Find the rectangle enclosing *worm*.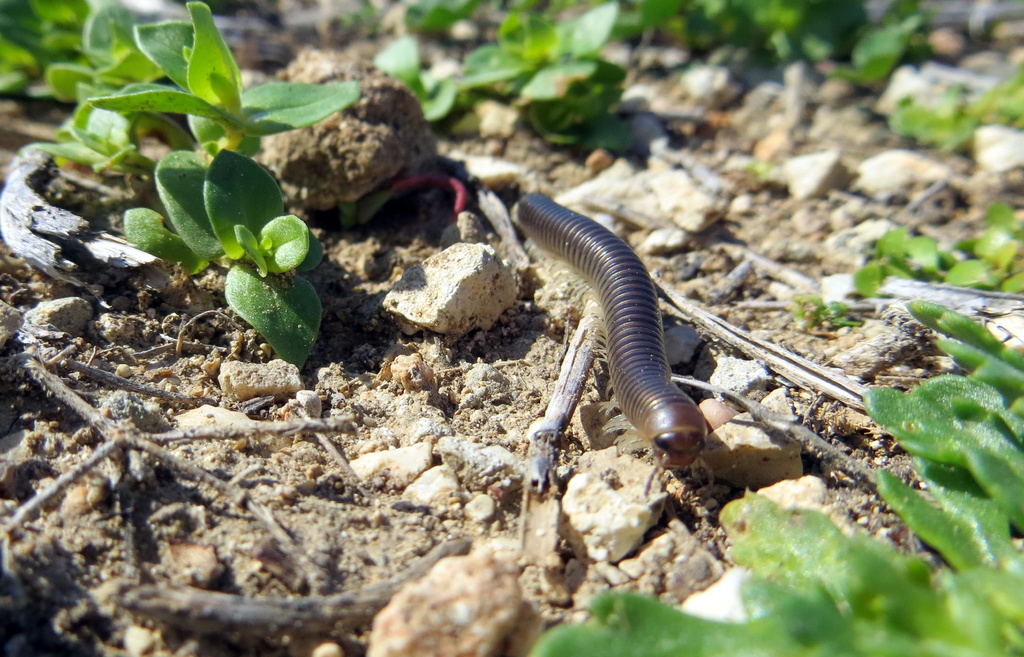
x1=505 y1=183 x2=711 y2=483.
